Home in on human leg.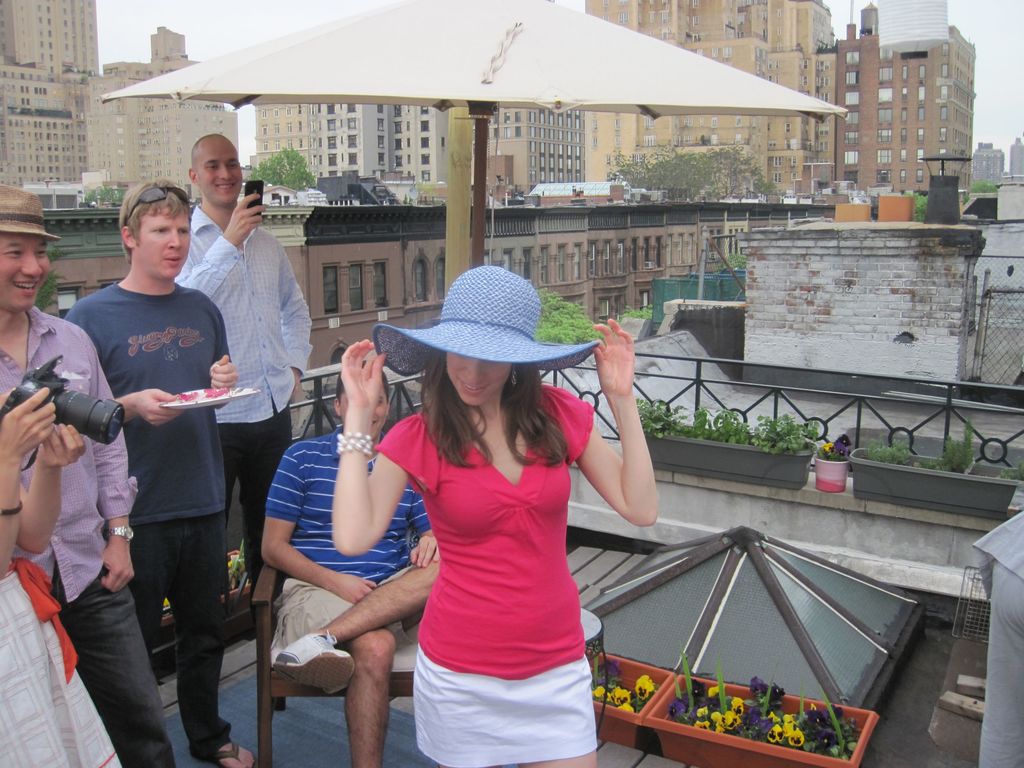
Homed in at bbox=[238, 404, 298, 582].
